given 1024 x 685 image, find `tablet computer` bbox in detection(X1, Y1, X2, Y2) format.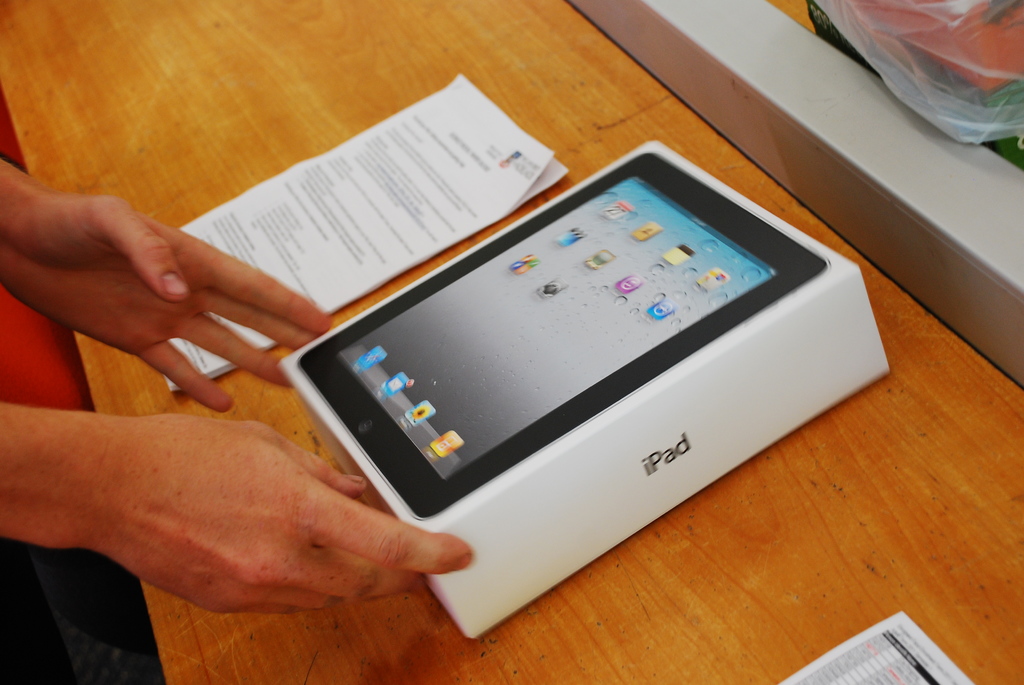
detection(298, 150, 826, 522).
